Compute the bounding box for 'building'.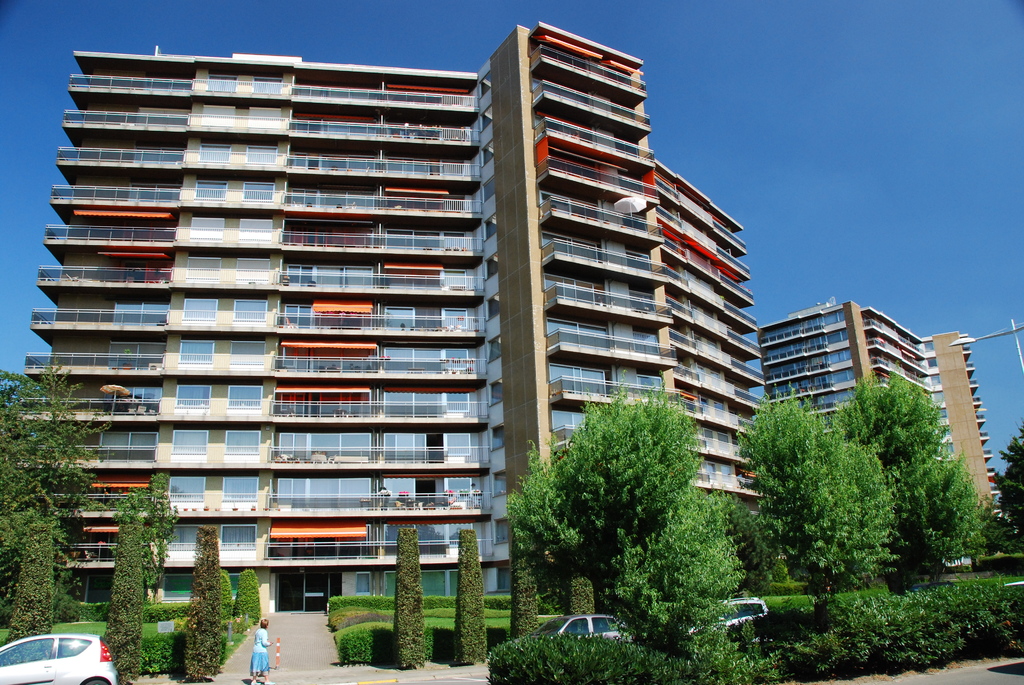
751,298,1009,584.
